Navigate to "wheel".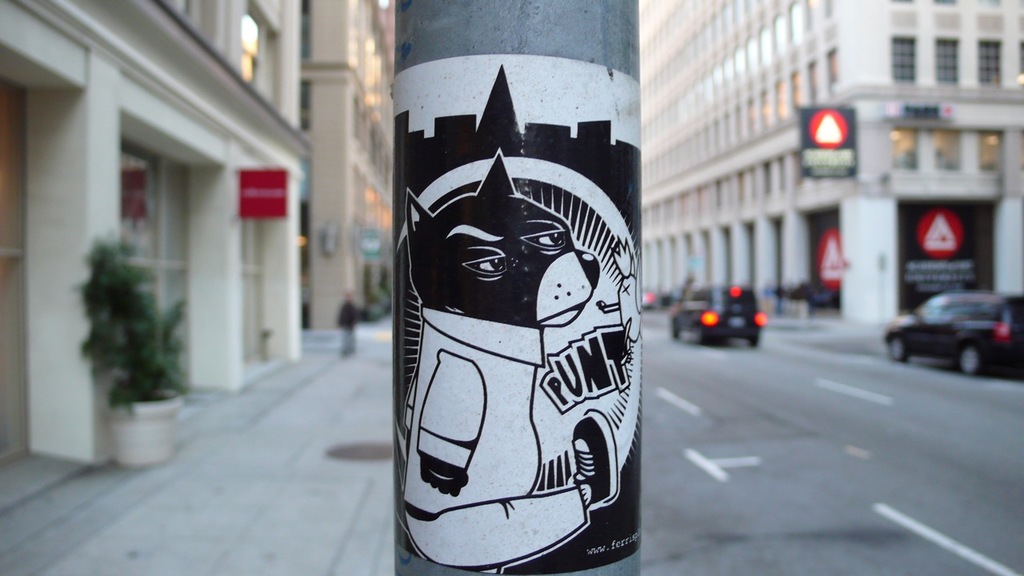
Navigation target: 958, 343, 982, 378.
